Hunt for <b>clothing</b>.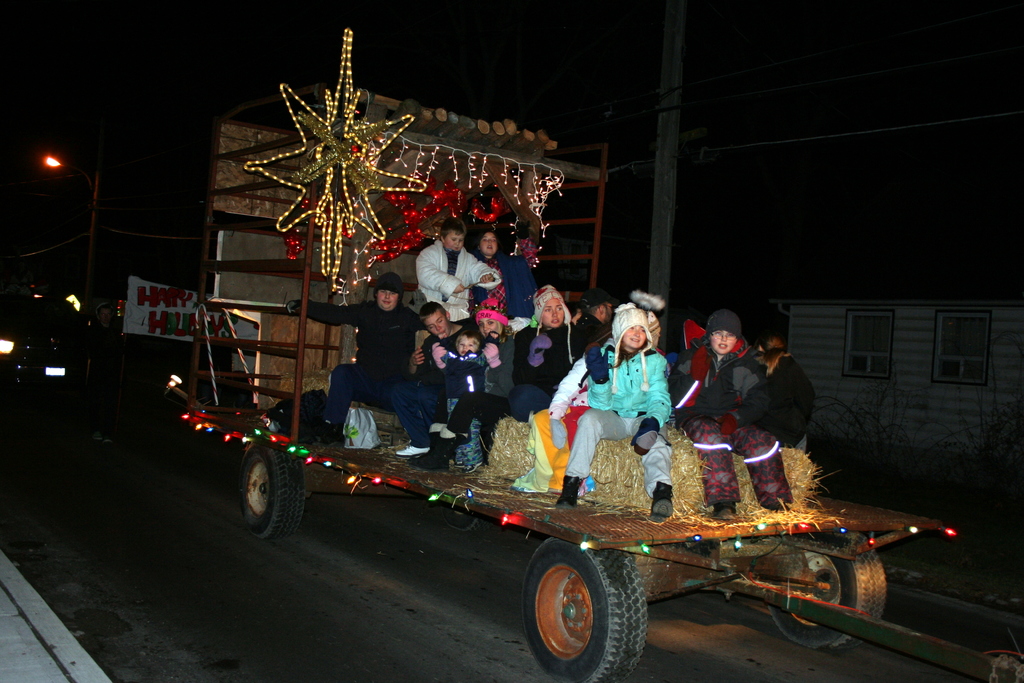
Hunted down at detection(693, 343, 794, 506).
